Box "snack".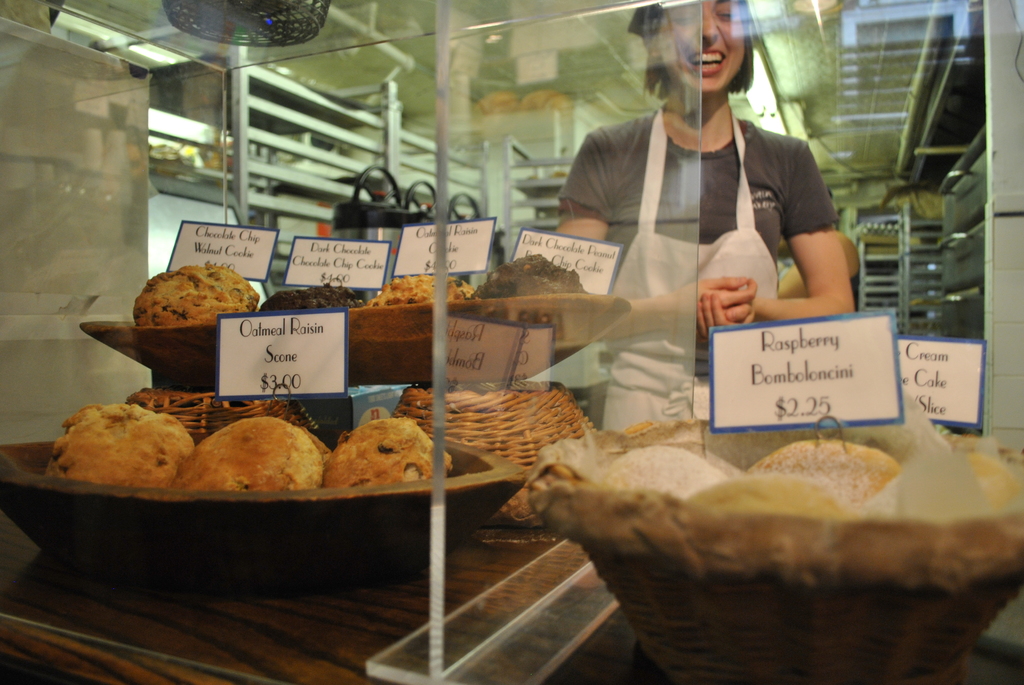
rect(309, 417, 455, 492).
